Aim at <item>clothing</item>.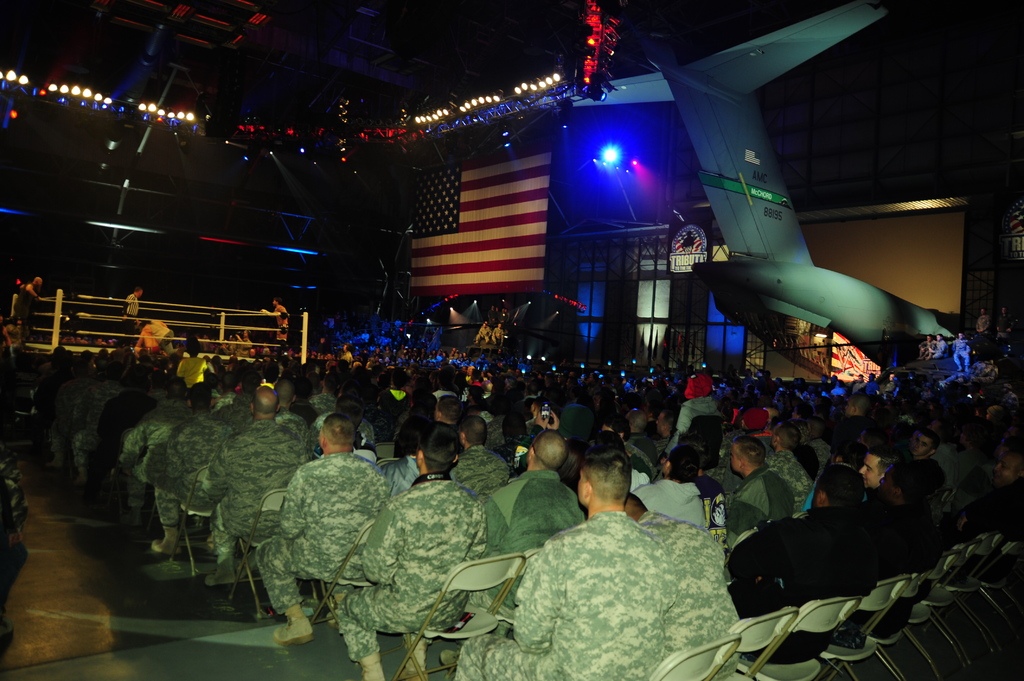
Aimed at 121:292:141:347.
